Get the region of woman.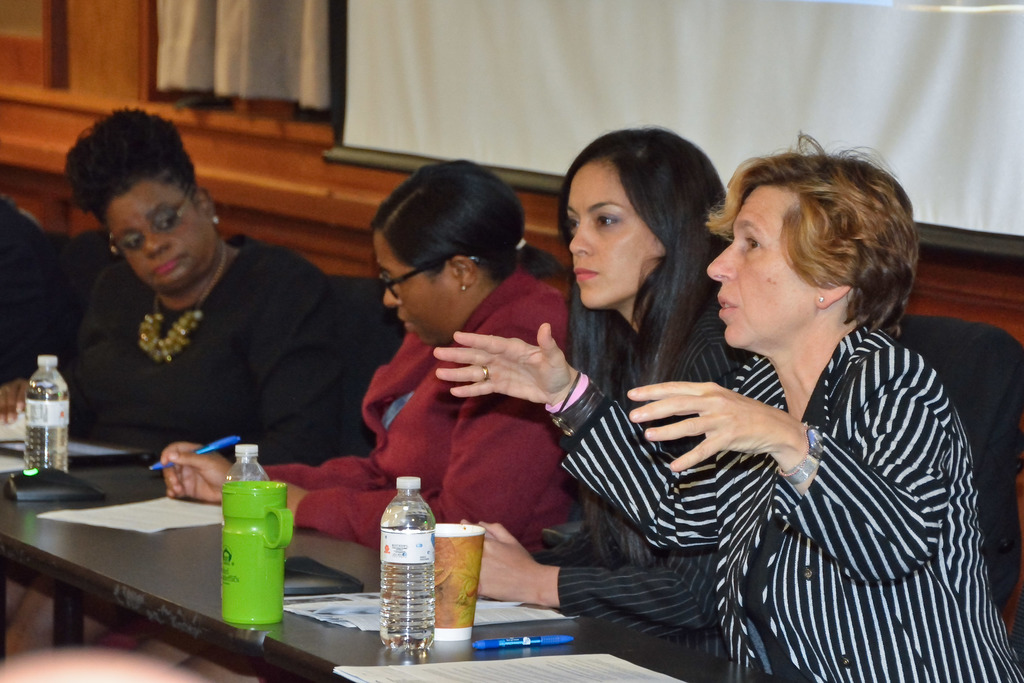
(479,117,756,668).
